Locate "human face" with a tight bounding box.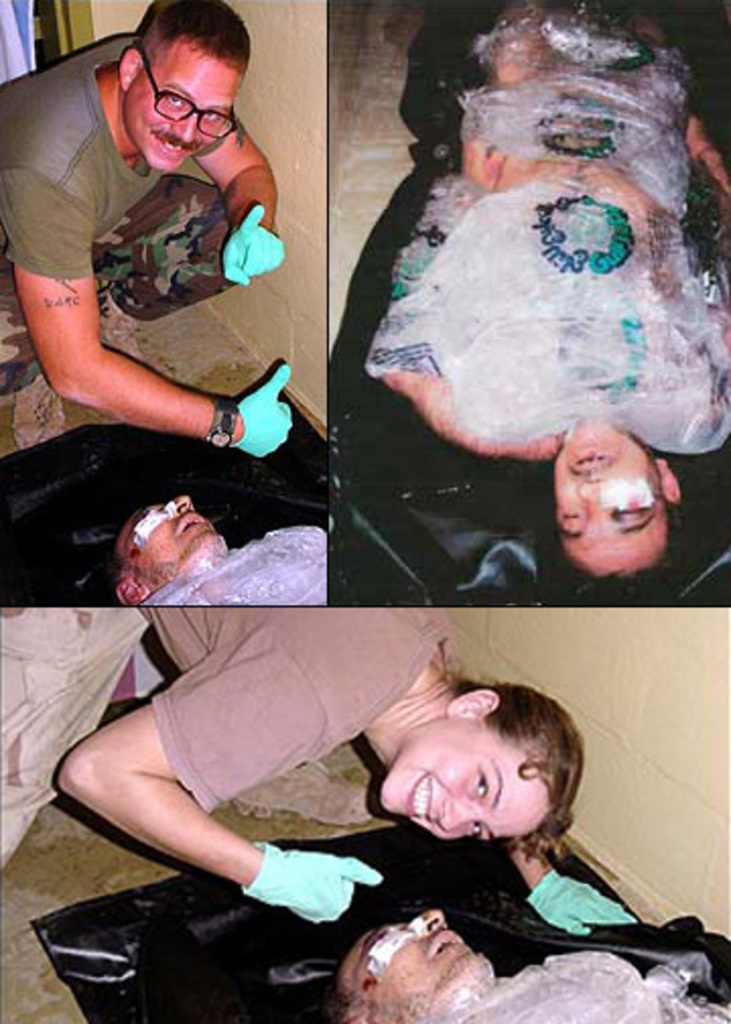
bbox=(556, 423, 670, 577).
